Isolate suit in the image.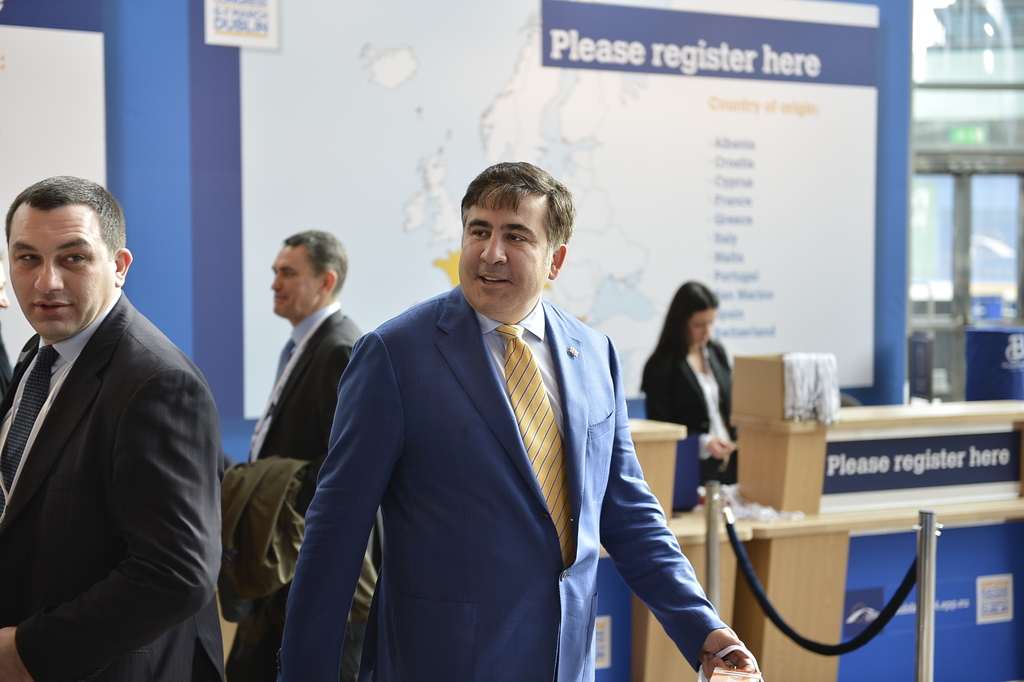
Isolated region: left=0, top=288, right=227, bottom=681.
